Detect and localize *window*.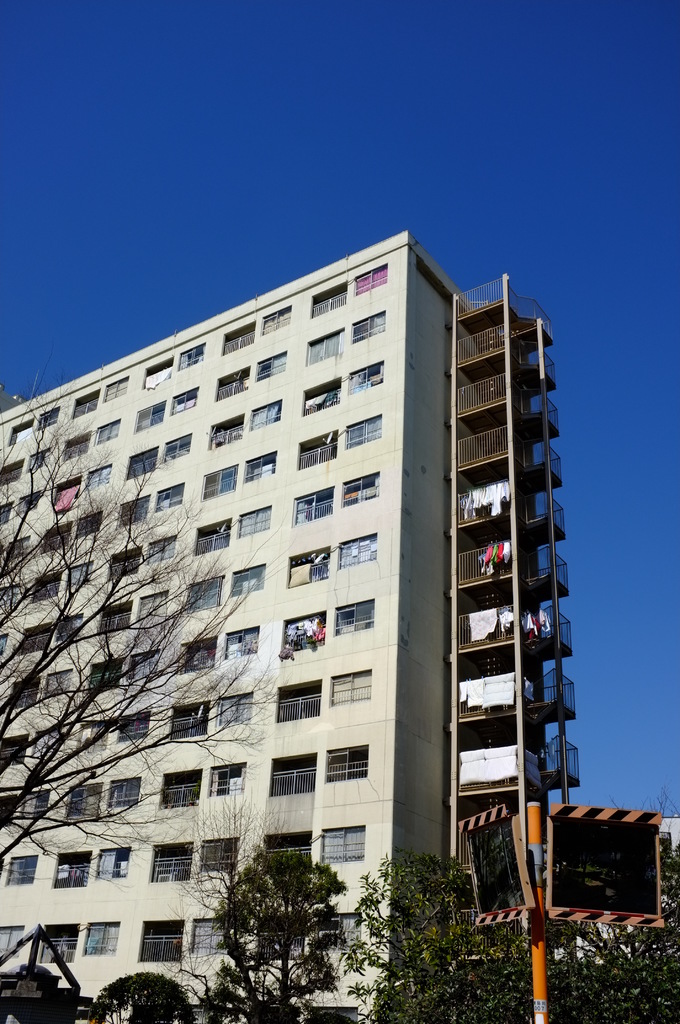
Localized at 245/452/282/483.
